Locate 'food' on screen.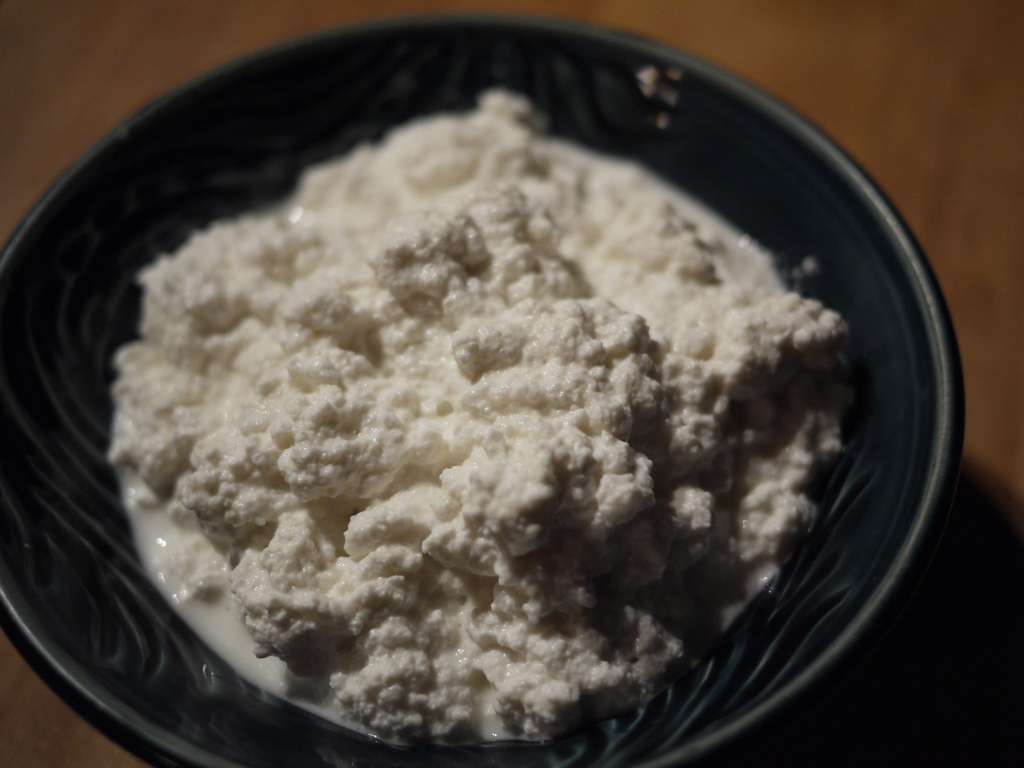
On screen at pyautogui.locateOnScreen(107, 84, 858, 723).
